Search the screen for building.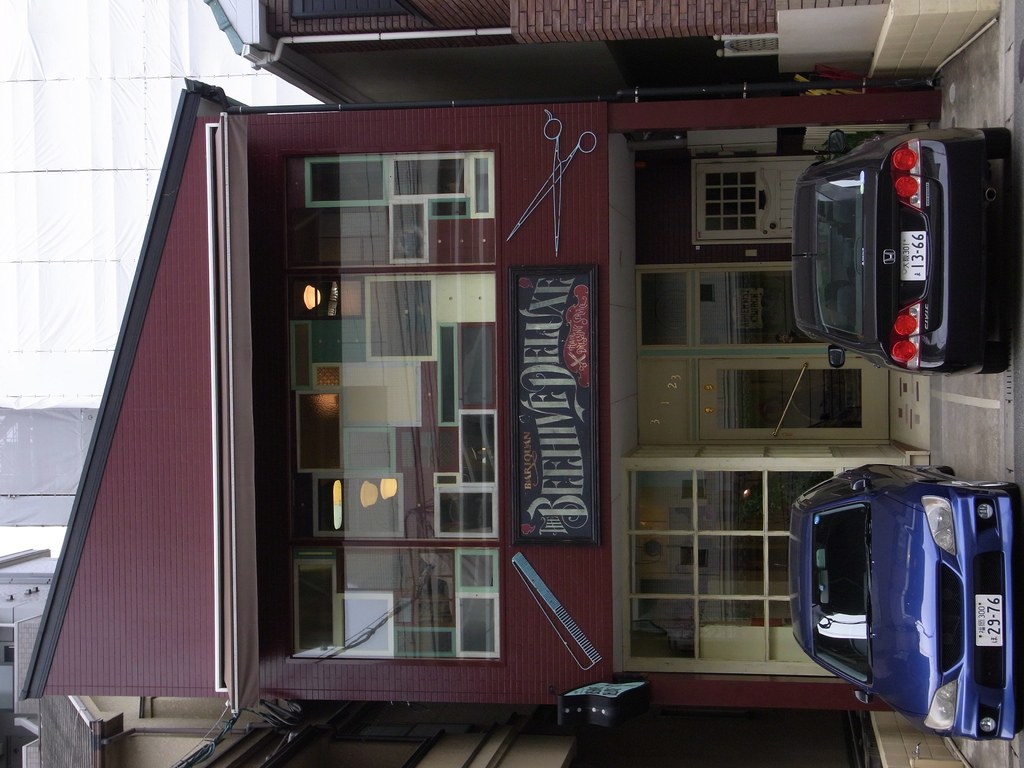
Found at (x1=0, y1=549, x2=59, y2=767).
